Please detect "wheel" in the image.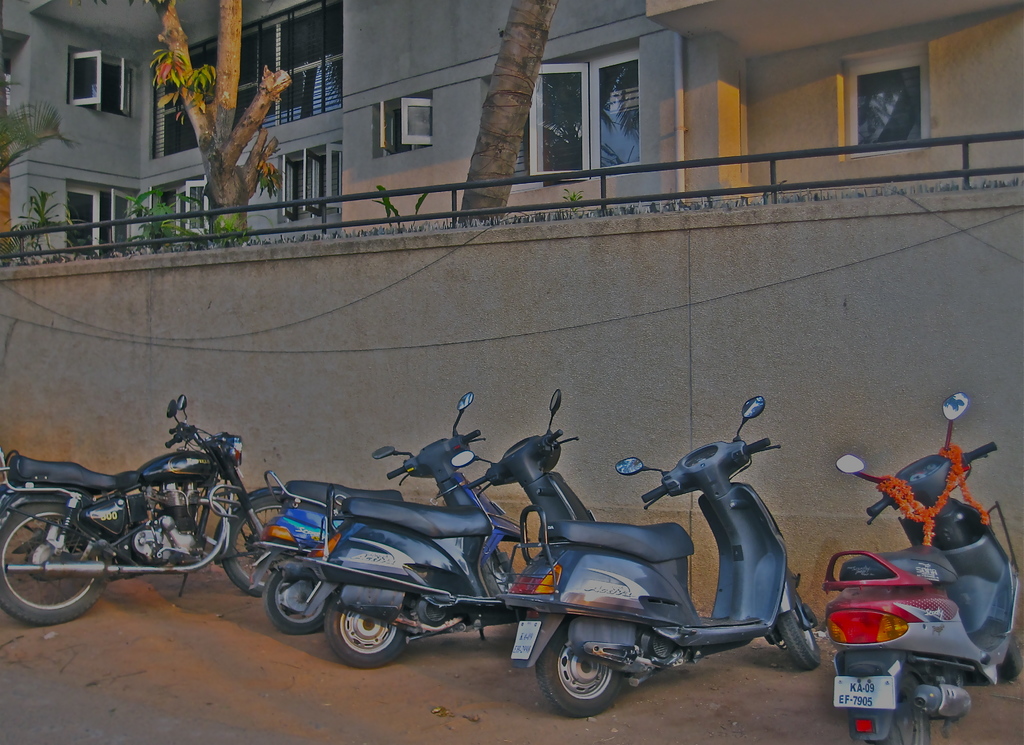
[x1=263, y1=564, x2=331, y2=635].
